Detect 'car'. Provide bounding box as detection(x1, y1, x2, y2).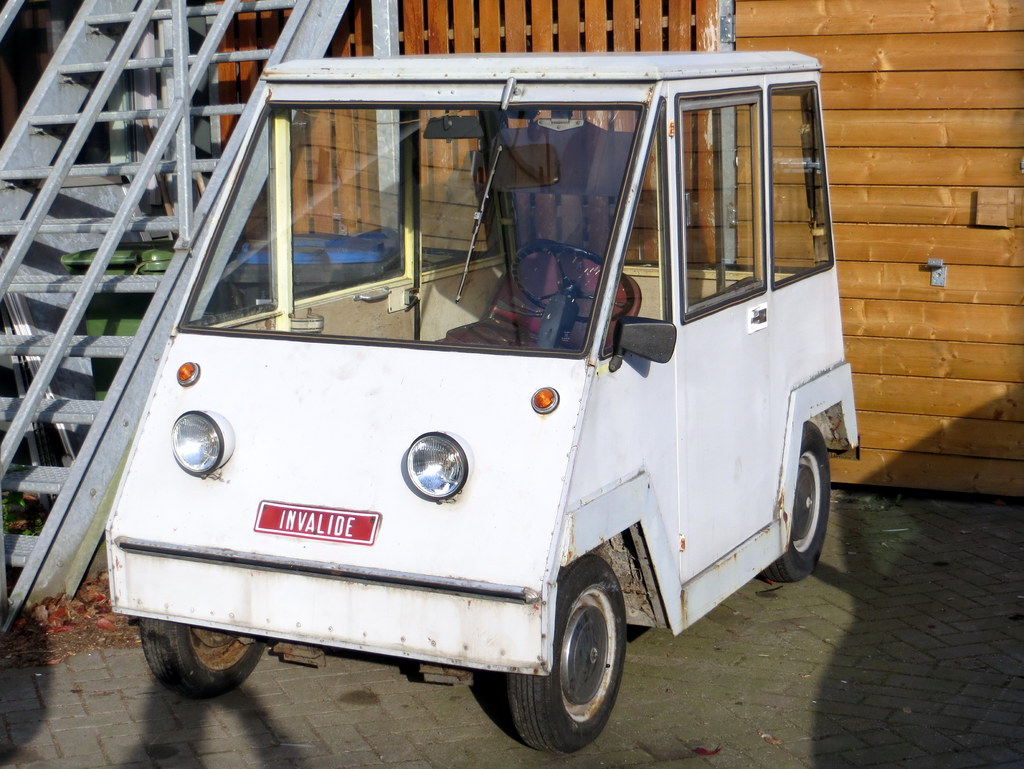
detection(58, 46, 847, 757).
